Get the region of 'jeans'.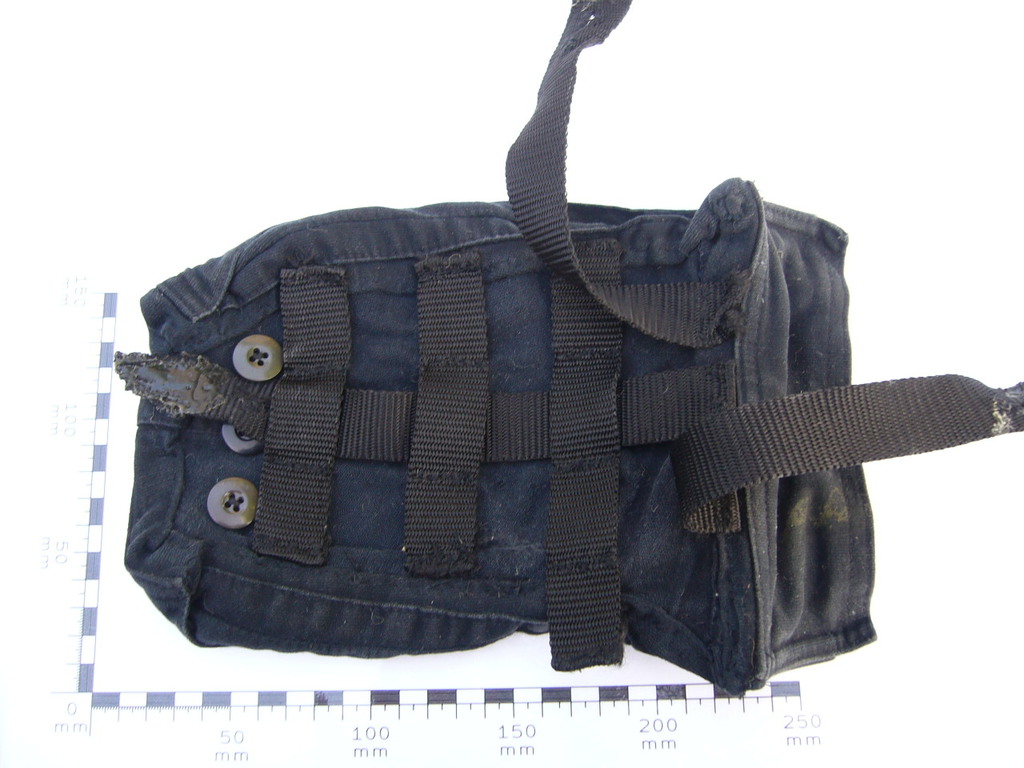
bbox=[107, 0, 1023, 692].
